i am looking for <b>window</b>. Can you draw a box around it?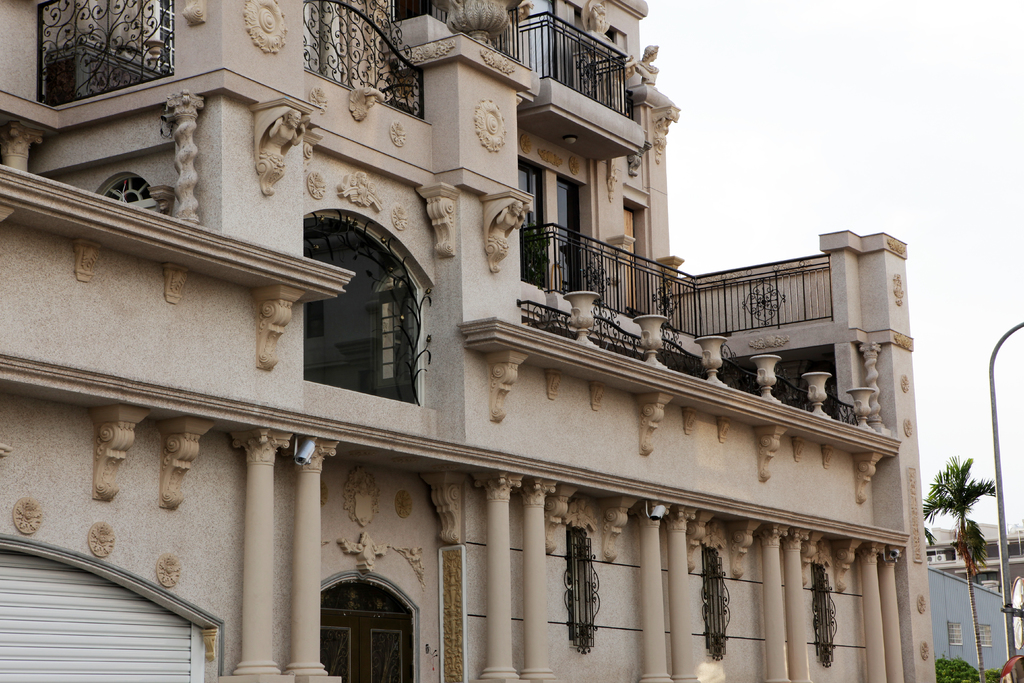
Sure, the bounding box is rect(808, 556, 834, 666).
